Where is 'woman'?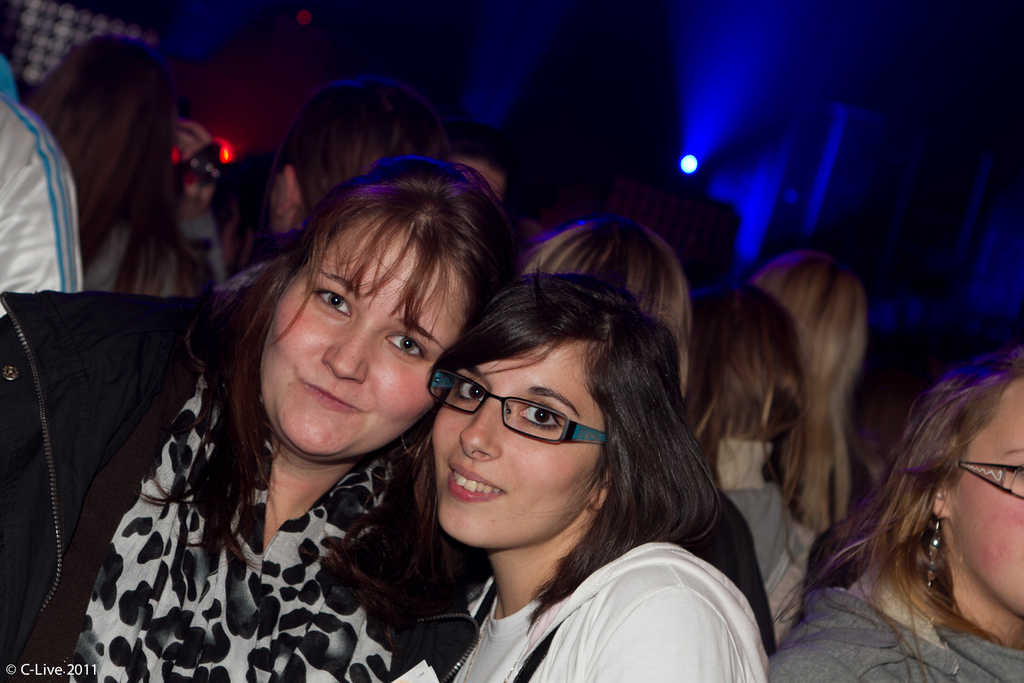
[x1=47, y1=132, x2=598, y2=682].
